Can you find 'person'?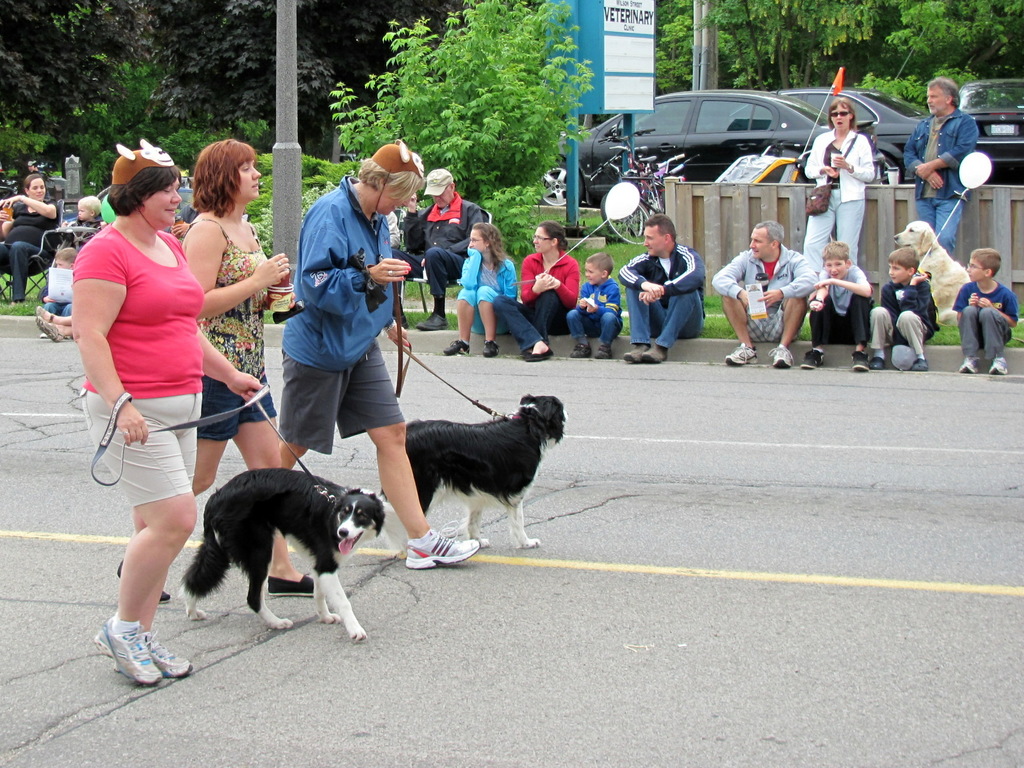
Yes, bounding box: rect(806, 242, 874, 369).
